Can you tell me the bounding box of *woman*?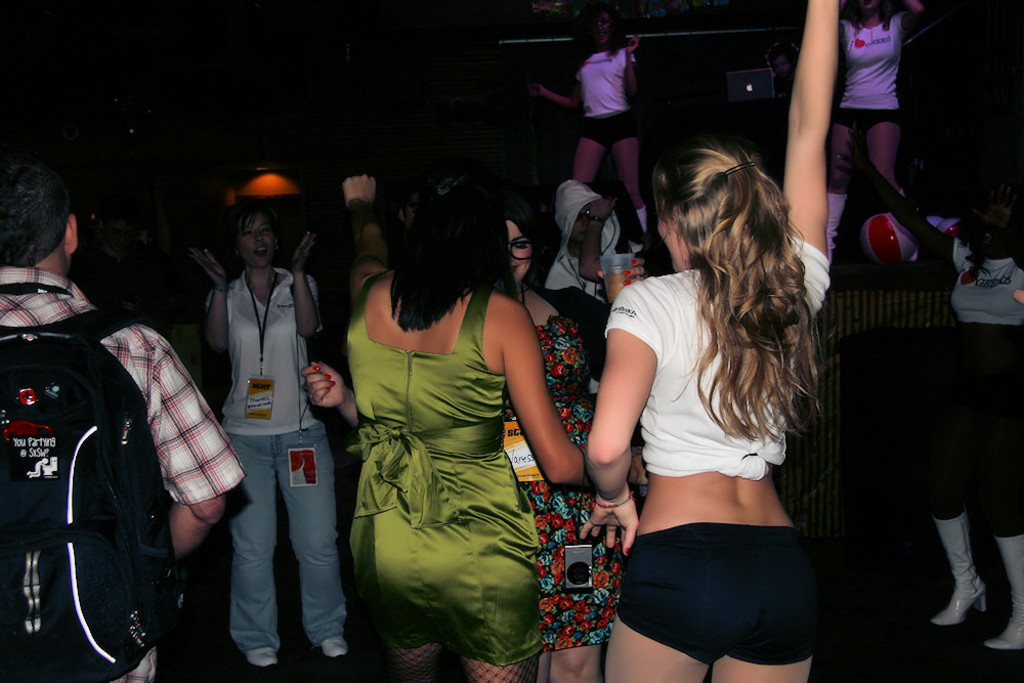
select_region(837, 0, 923, 205).
